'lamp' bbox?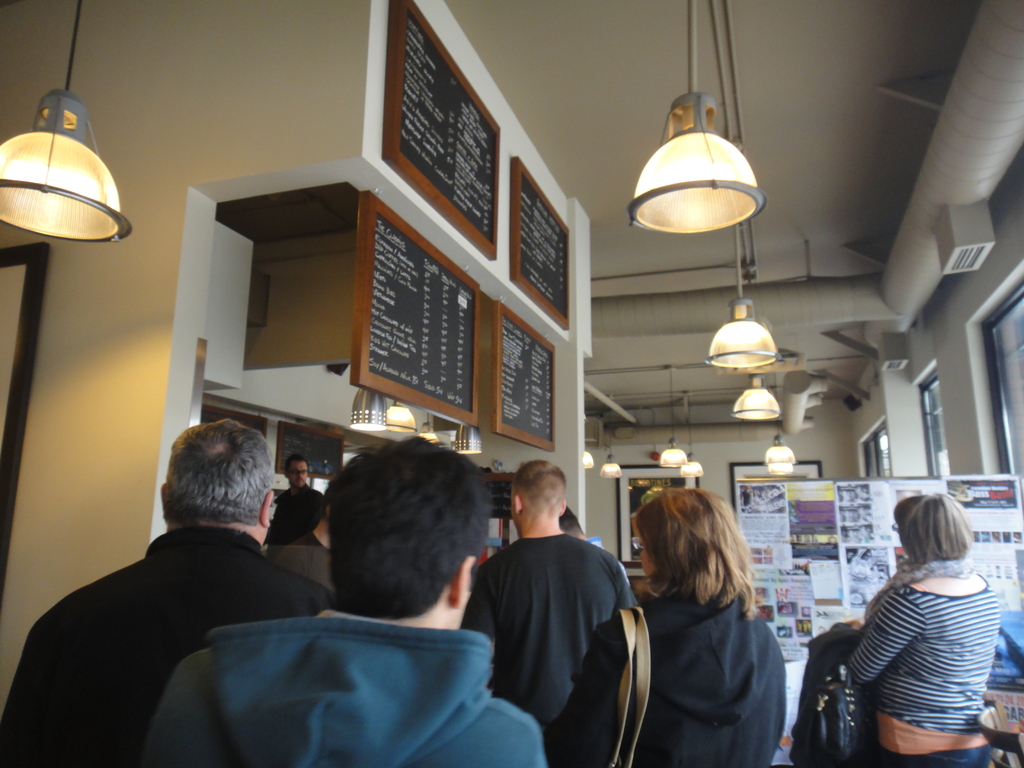
(415, 413, 440, 443)
